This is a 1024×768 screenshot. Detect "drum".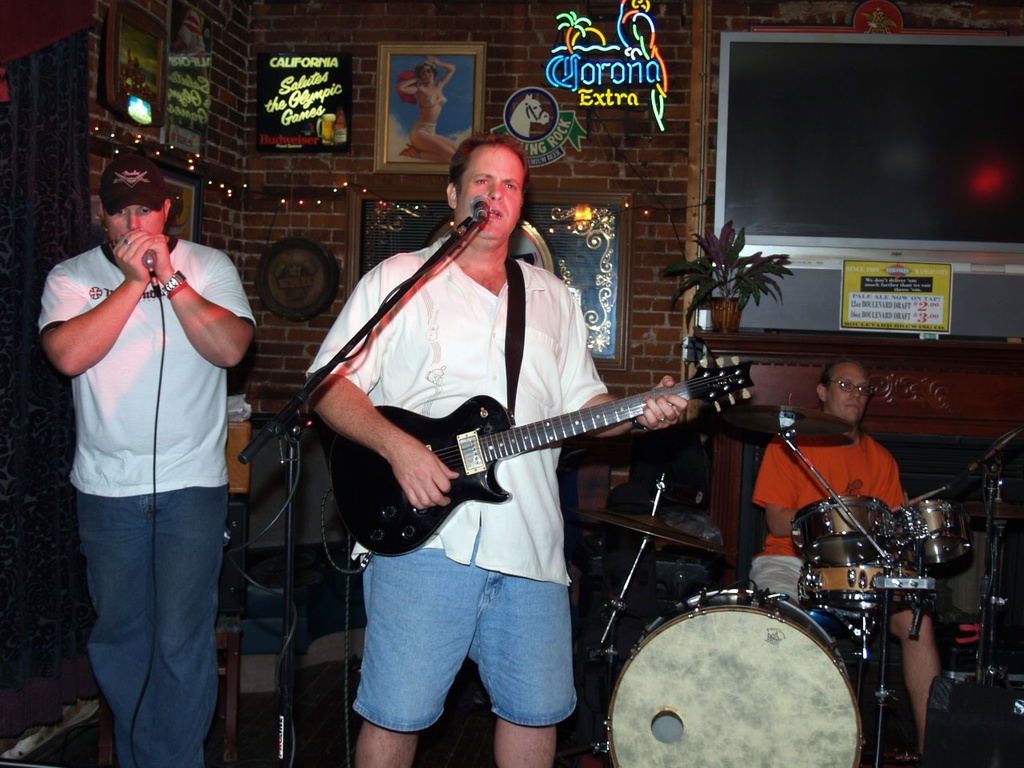
Rect(562, 559, 922, 738).
